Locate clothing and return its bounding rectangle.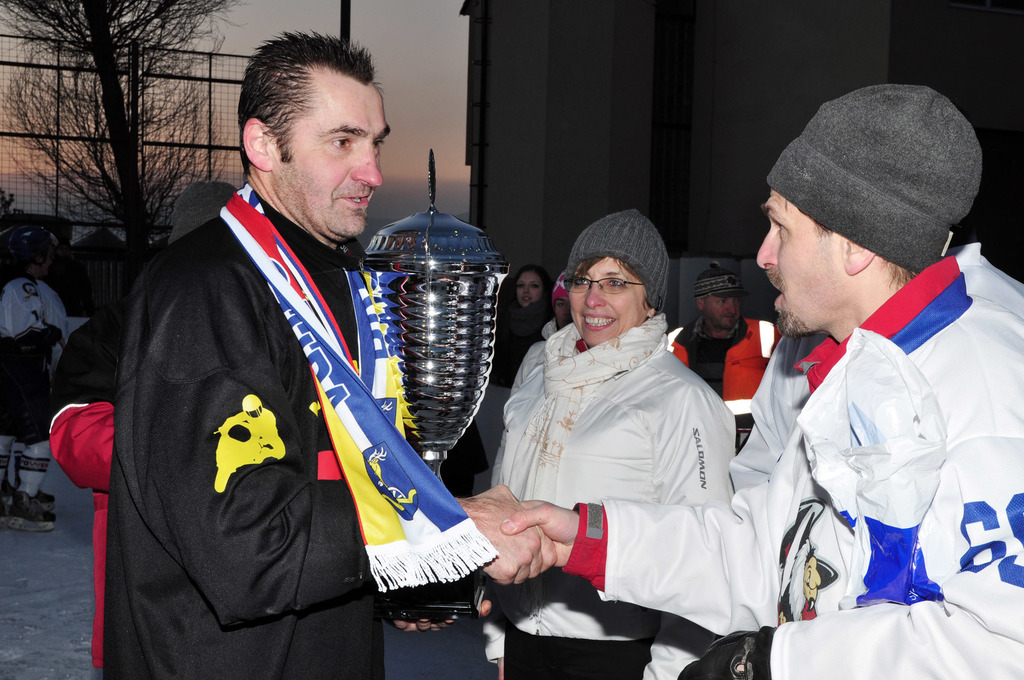
482,308,738,679.
